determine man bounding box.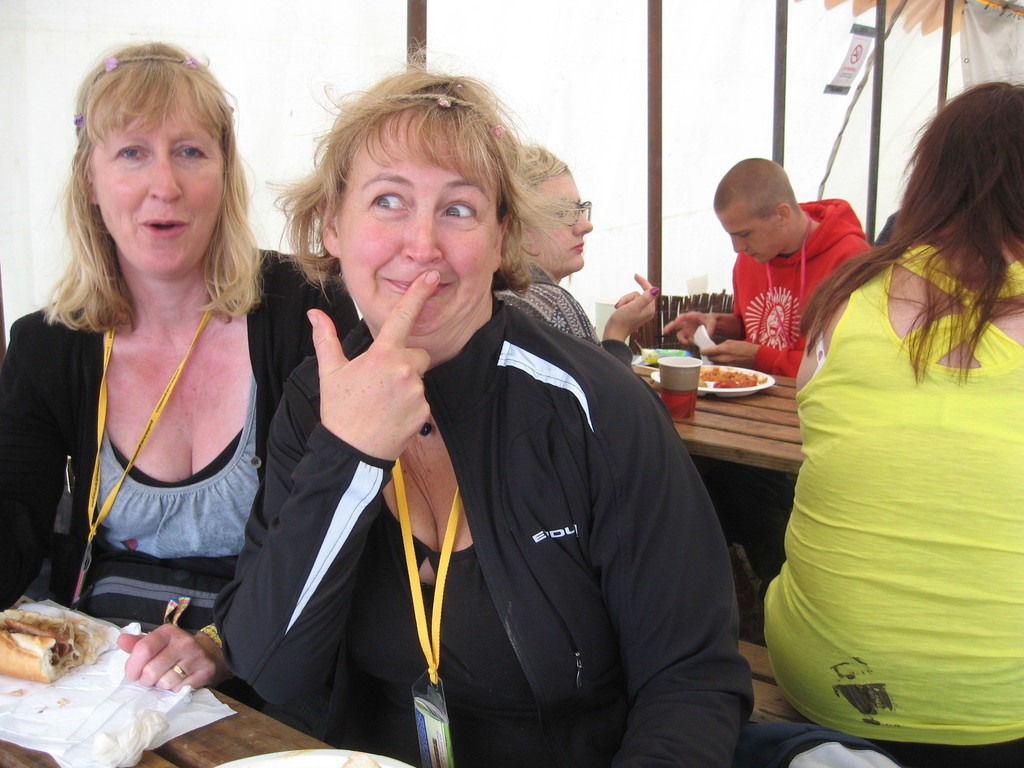
Determined: pyautogui.locateOnScreen(666, 150, 879, 576).
